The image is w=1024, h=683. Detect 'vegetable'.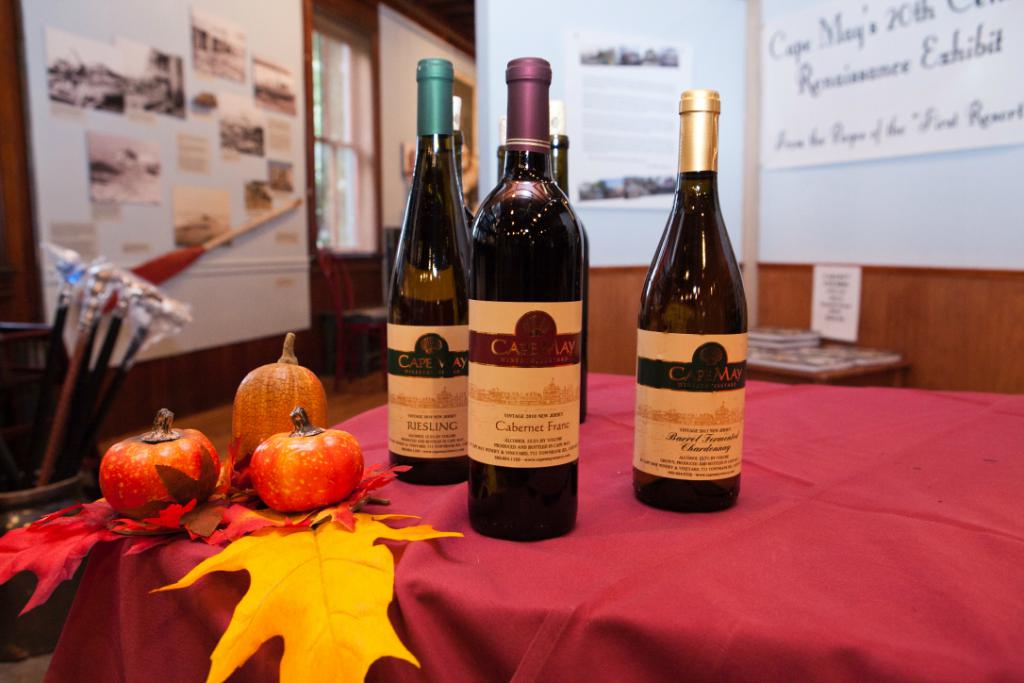
Detection: 231/430/355/521.
